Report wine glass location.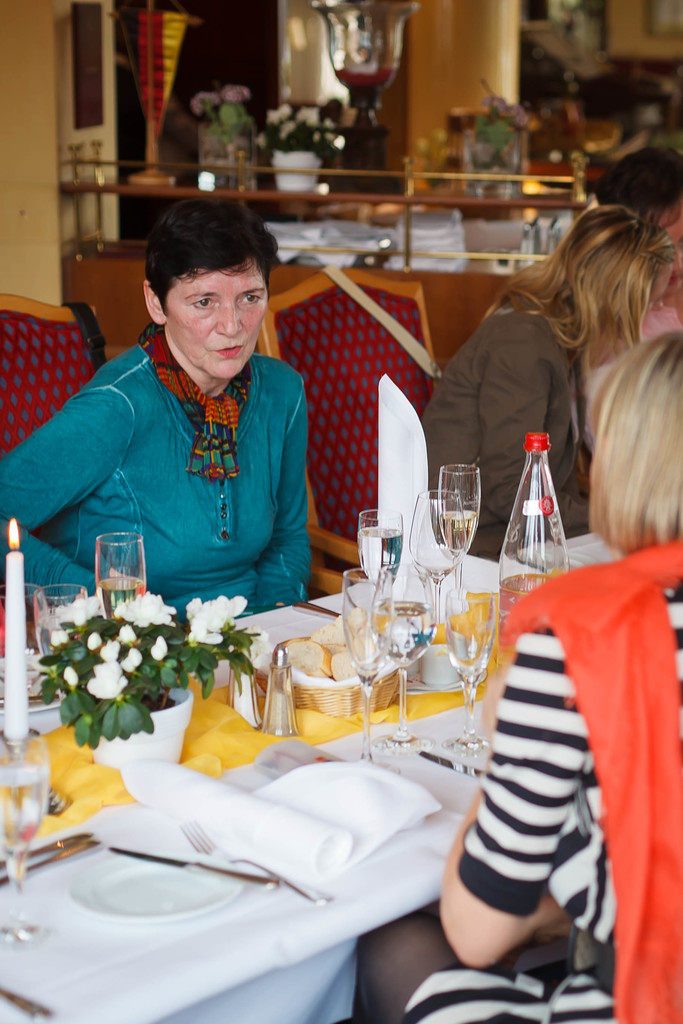
Report: (372,567,441,749).
